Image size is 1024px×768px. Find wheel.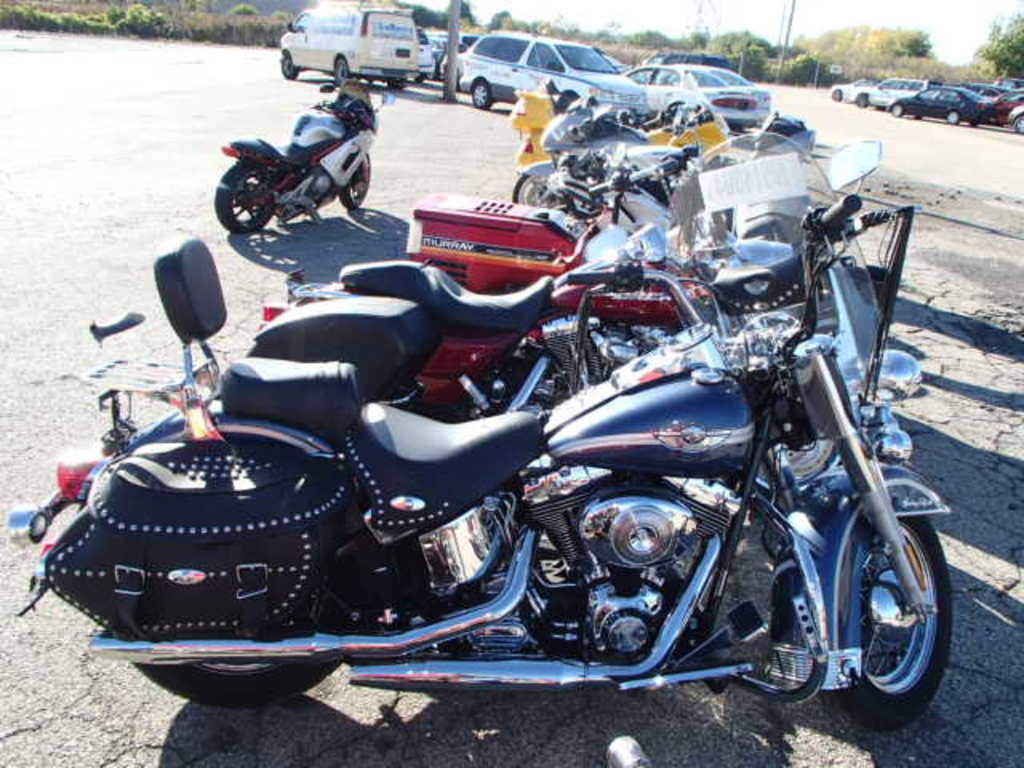
854 93 866 106.
